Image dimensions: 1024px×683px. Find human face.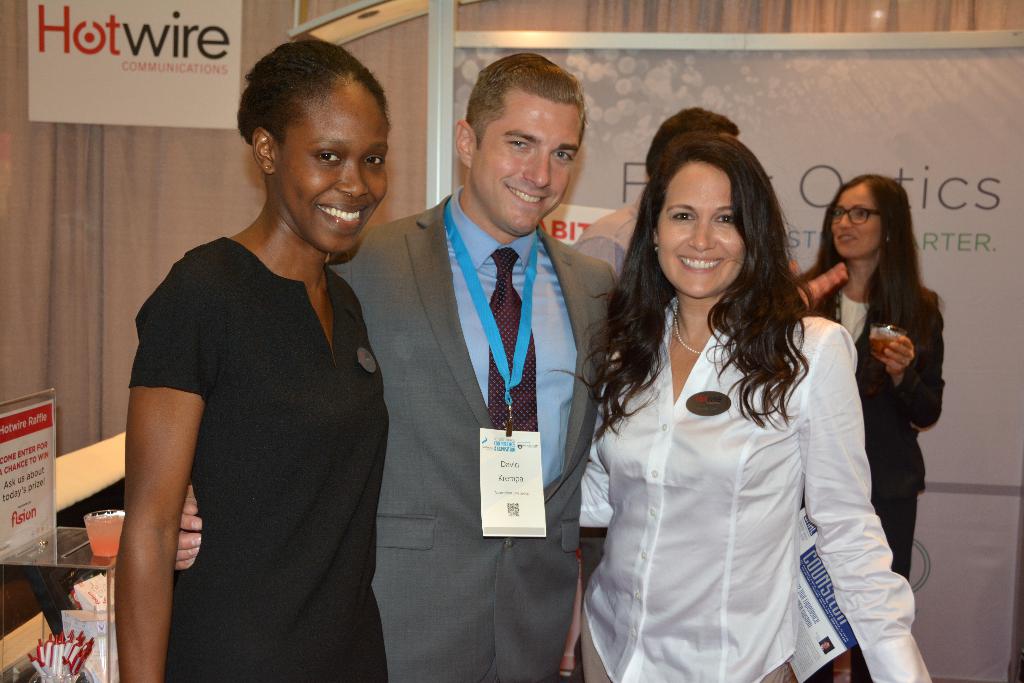
l=657, t=156, r=747, b=301.
